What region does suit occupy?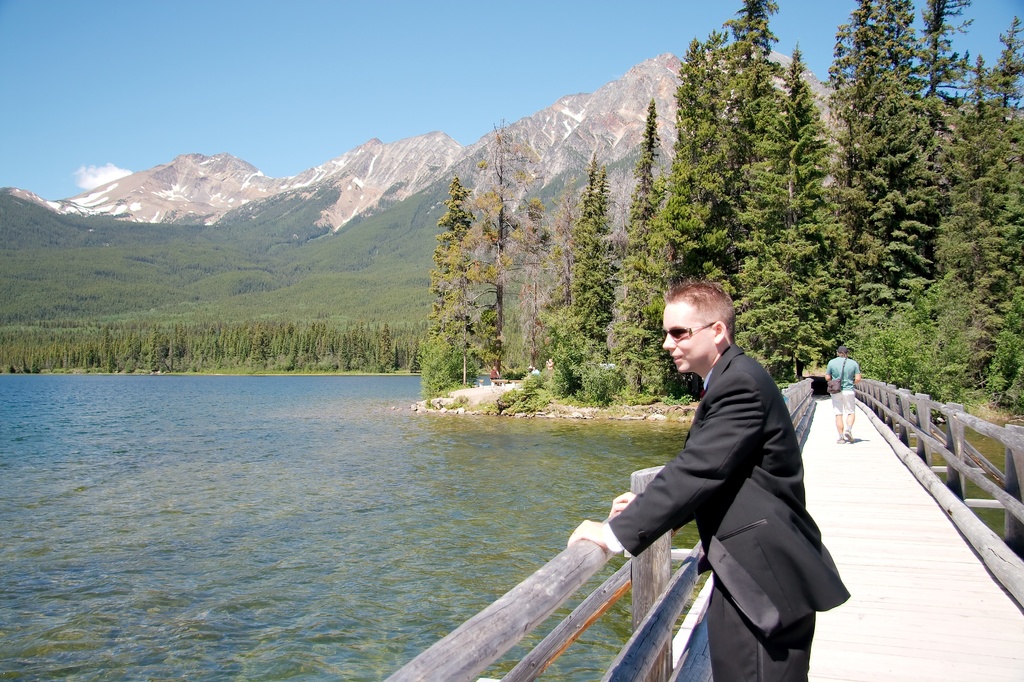
region(618, 309, 852, 668).
